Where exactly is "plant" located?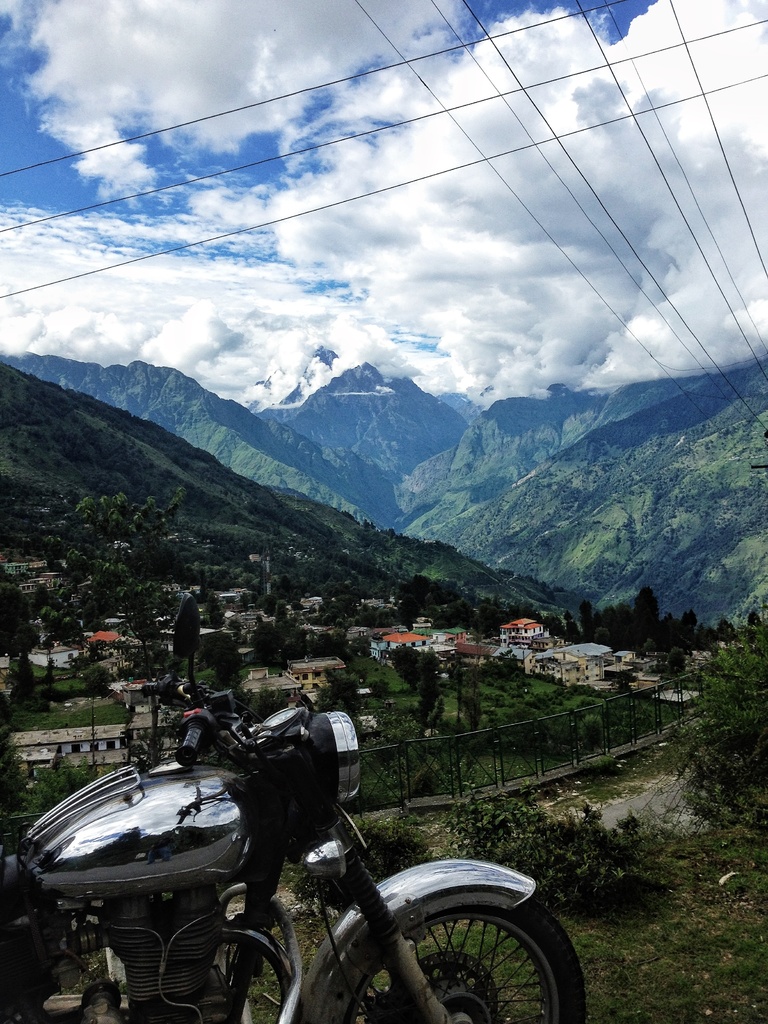
Its bounding box is <region>466, 695, 483, 735</region>.
